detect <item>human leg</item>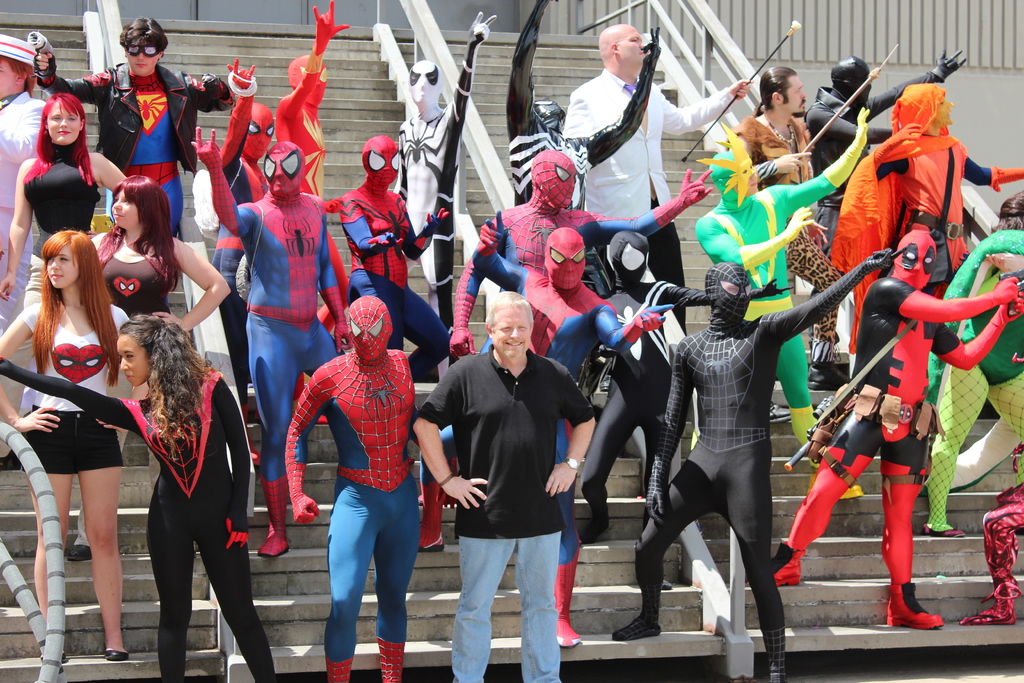
locate(526, 529, 563, 678)
